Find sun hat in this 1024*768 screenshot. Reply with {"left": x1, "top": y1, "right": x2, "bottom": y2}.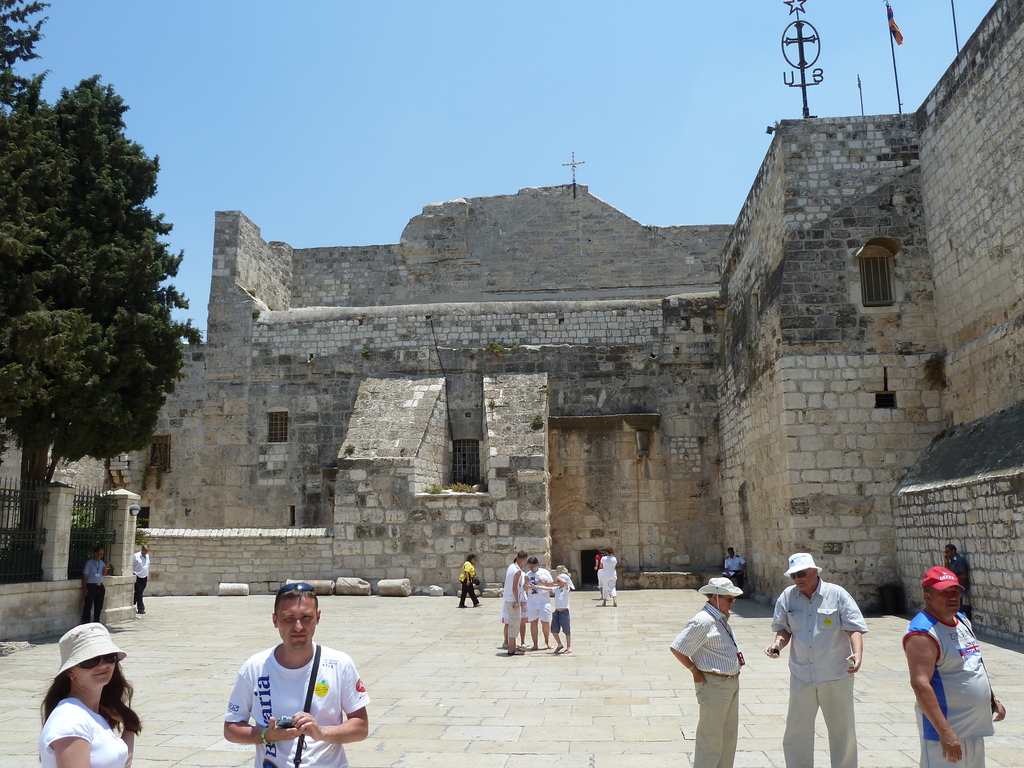
{"left": 692, "top": 573, "right": 746, "bottom": 616}.
